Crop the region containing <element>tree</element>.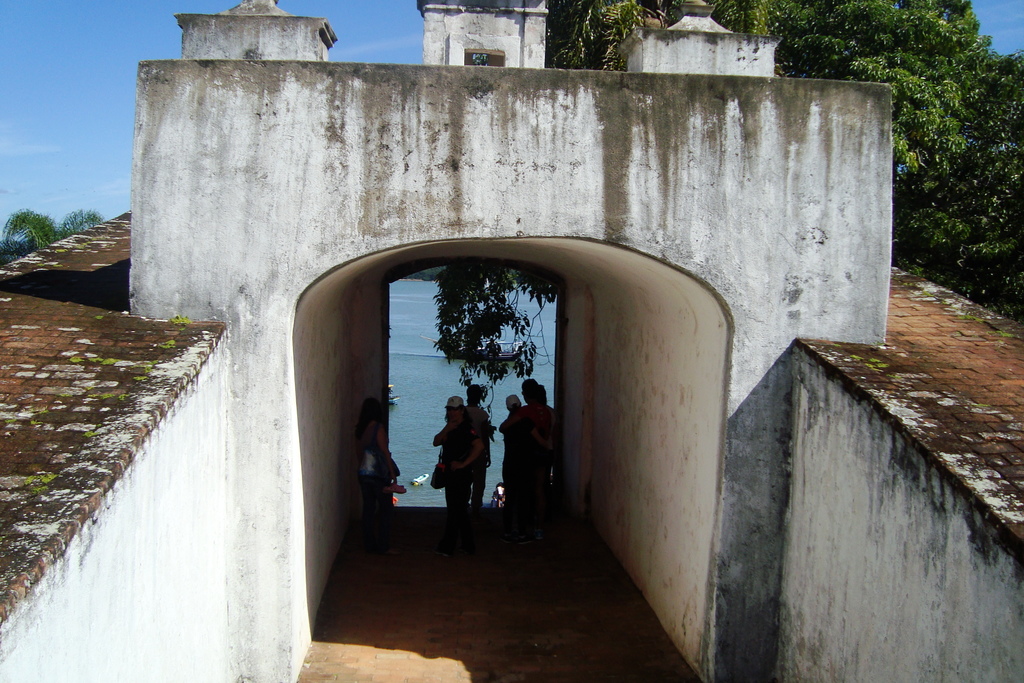
Crop region: <box>428,0,1023,443</box>.
